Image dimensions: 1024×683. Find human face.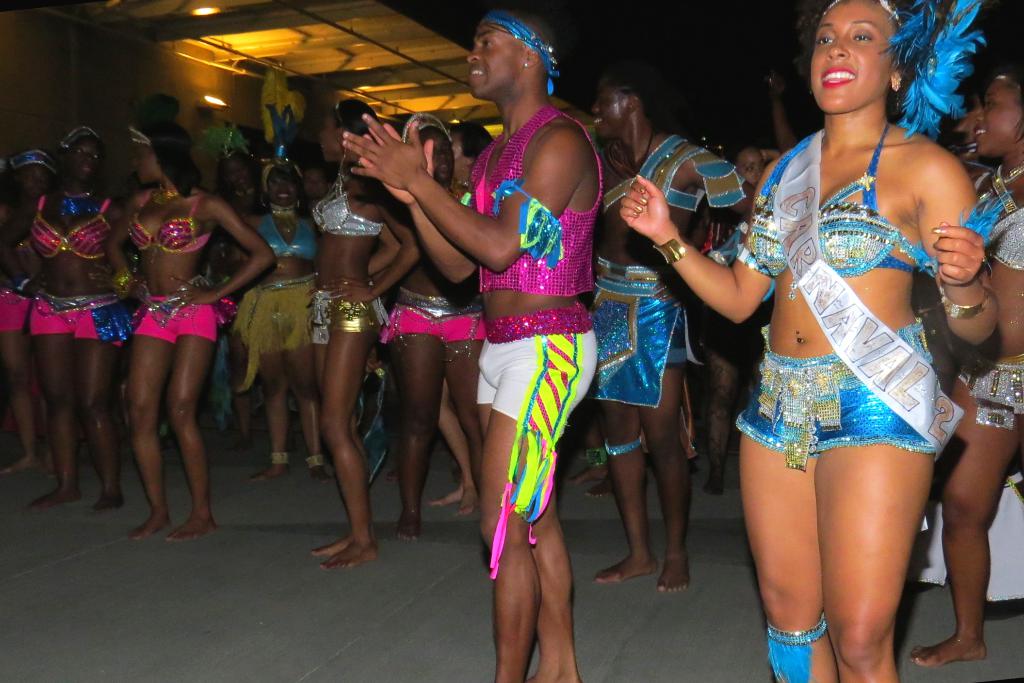
bbox(742, 147, 762, 186).
